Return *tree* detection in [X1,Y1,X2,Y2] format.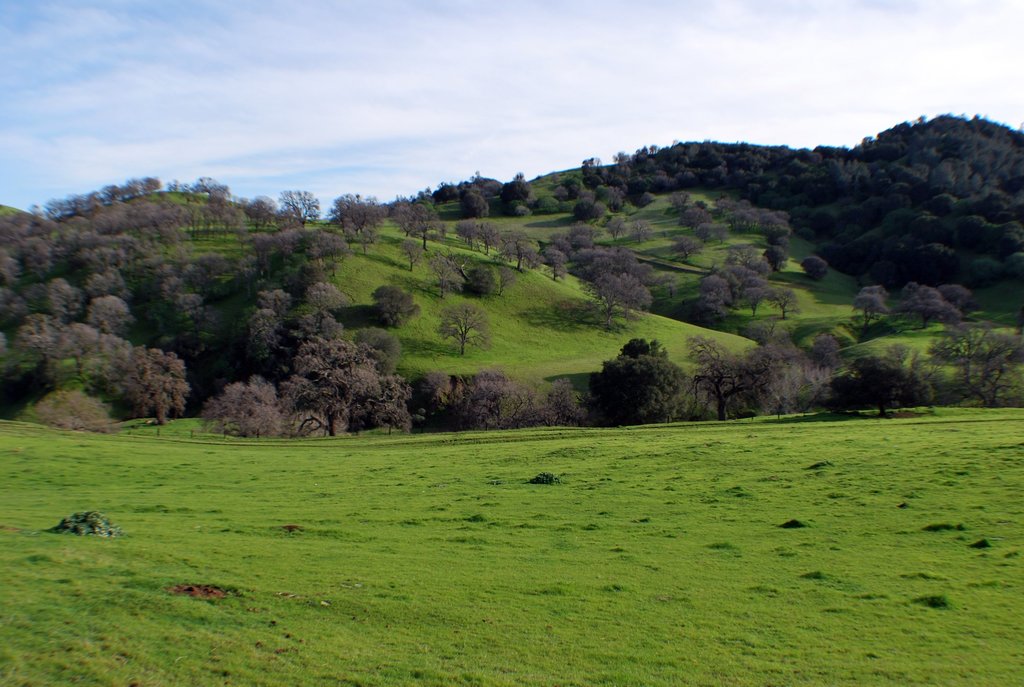
[436,303,496,358].
